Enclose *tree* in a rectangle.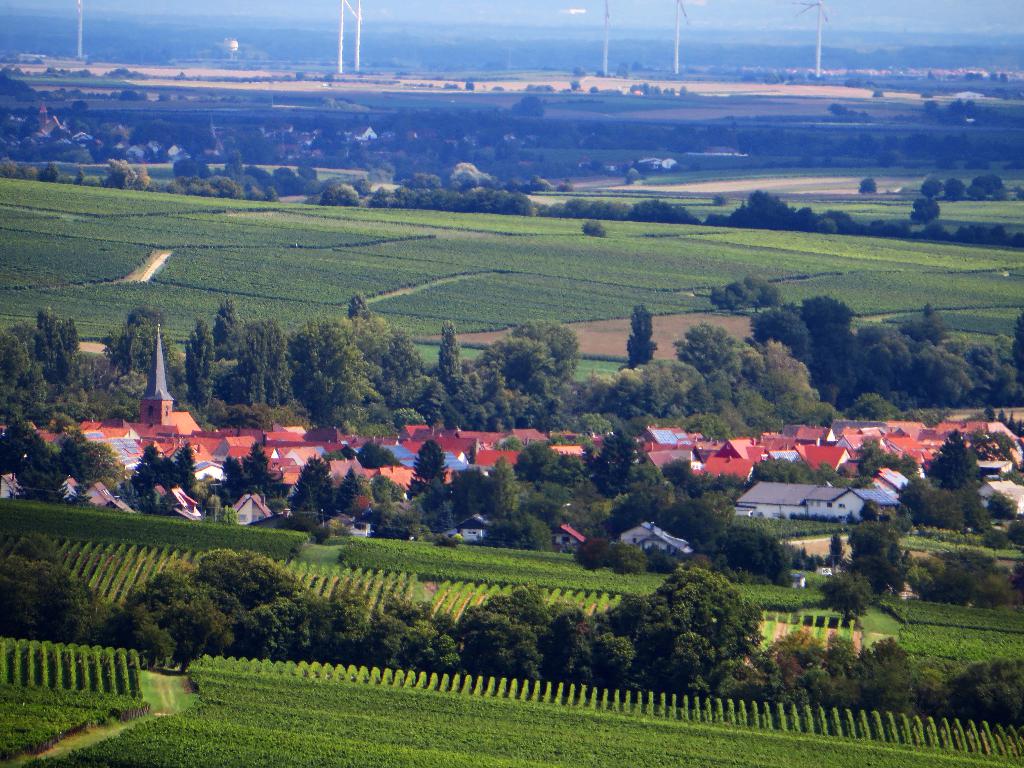
box=[668, 87, 676, 99].
